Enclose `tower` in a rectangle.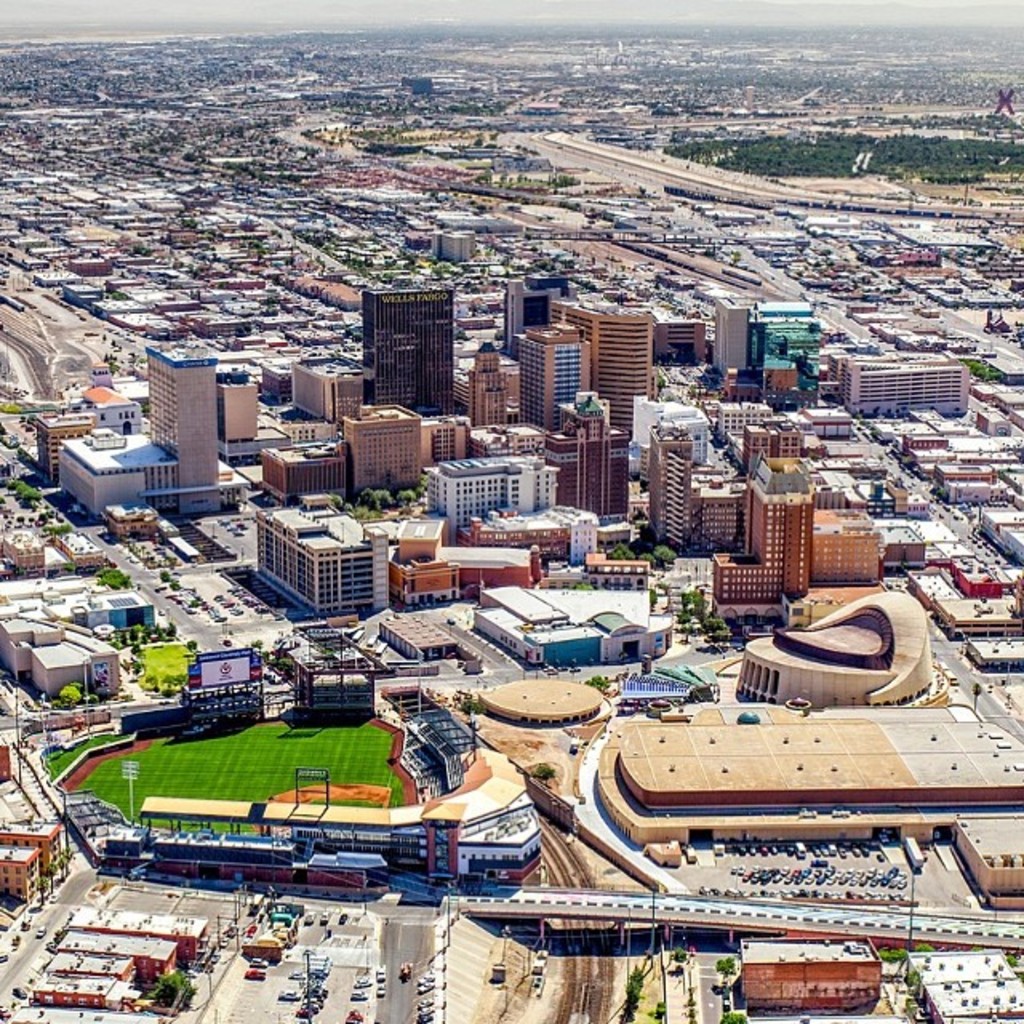
[left=650, top=438, right=690, bottom=555].
